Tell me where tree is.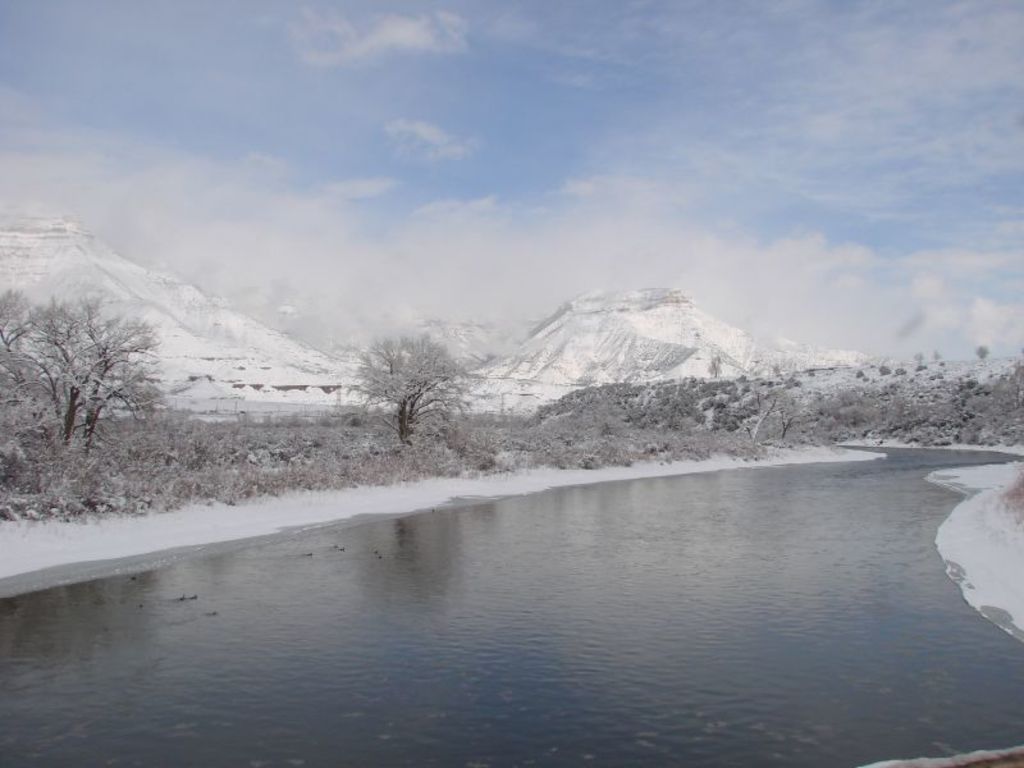
tree is at crop(351, 330, 481, 443).
